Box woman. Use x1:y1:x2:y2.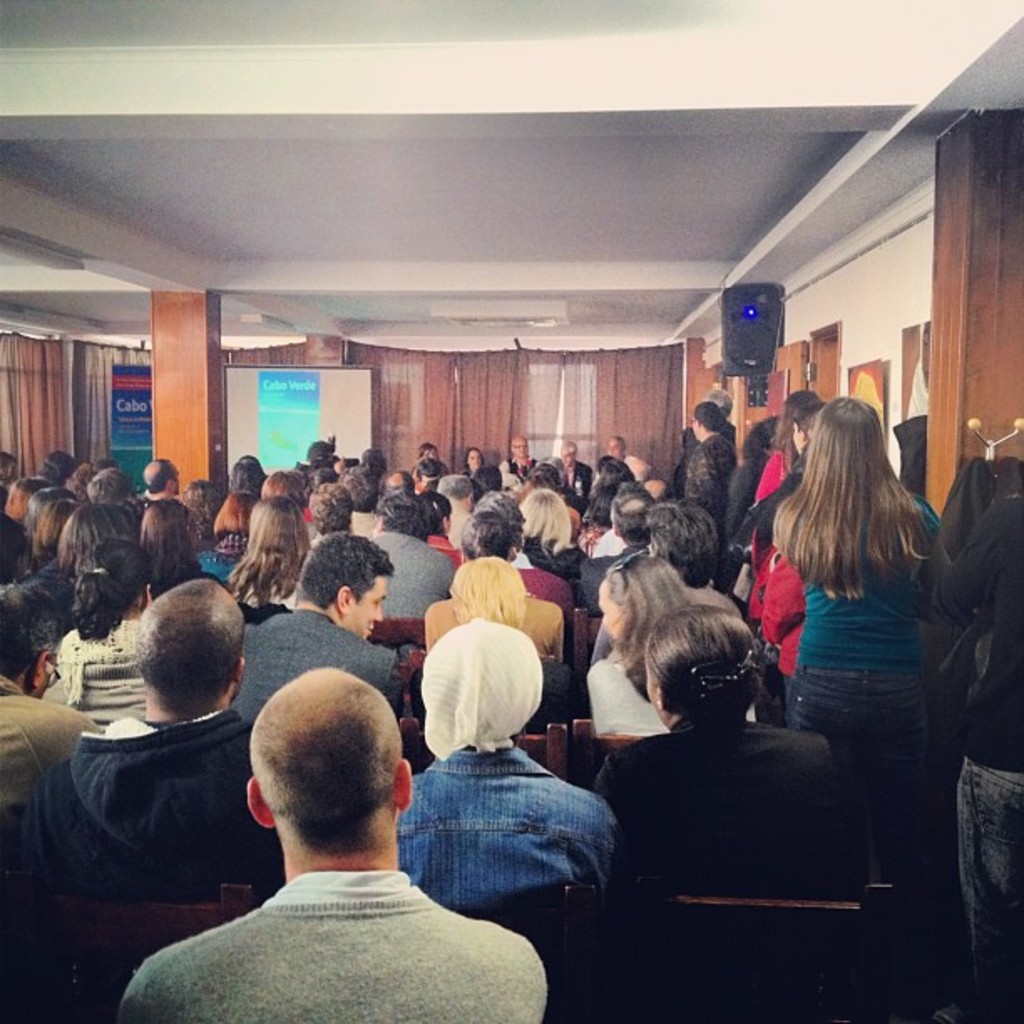
229:495:320:606.
